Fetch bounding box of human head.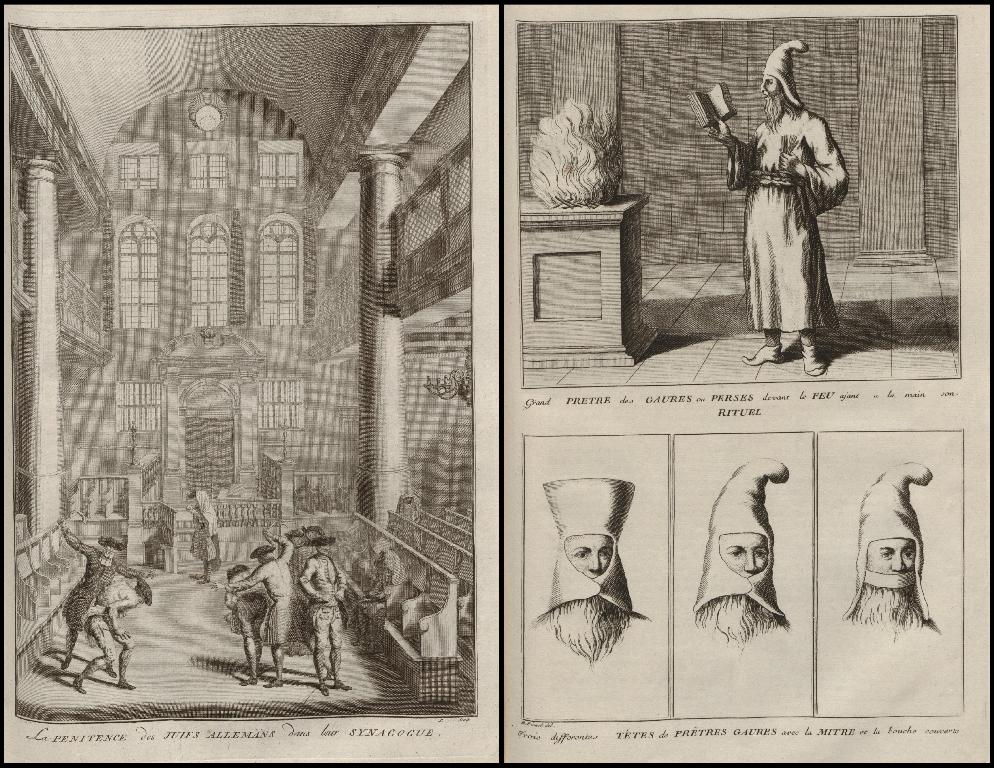
Bbox: x1=308, y1=528, x2=321, y2=540.
